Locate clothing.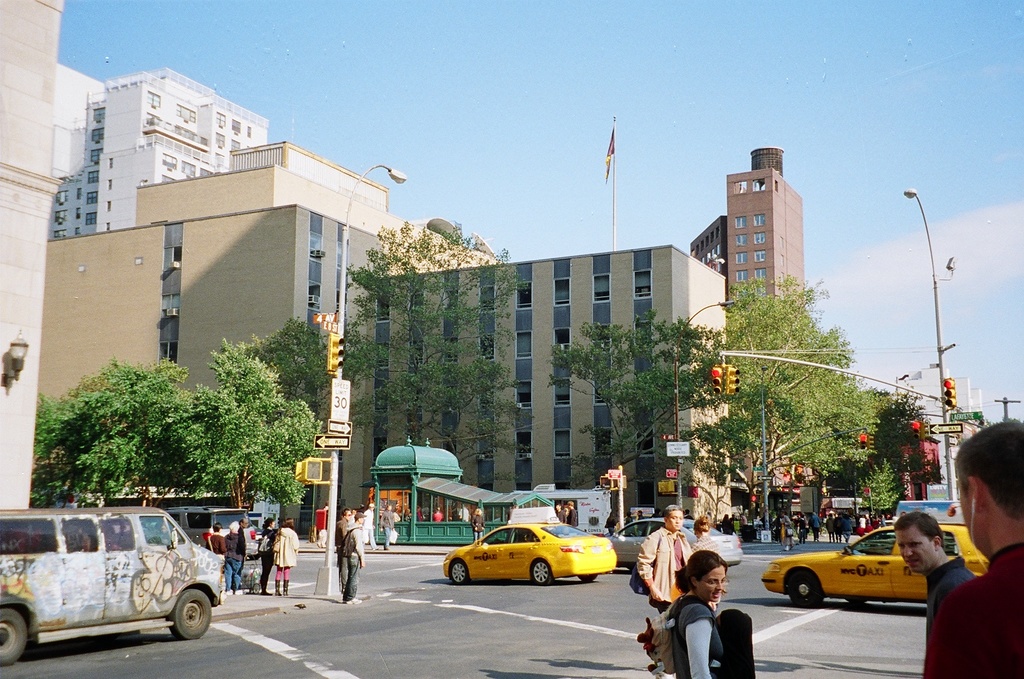
Bounding box: x1=692, y1=530, x2=719, y2=556.
